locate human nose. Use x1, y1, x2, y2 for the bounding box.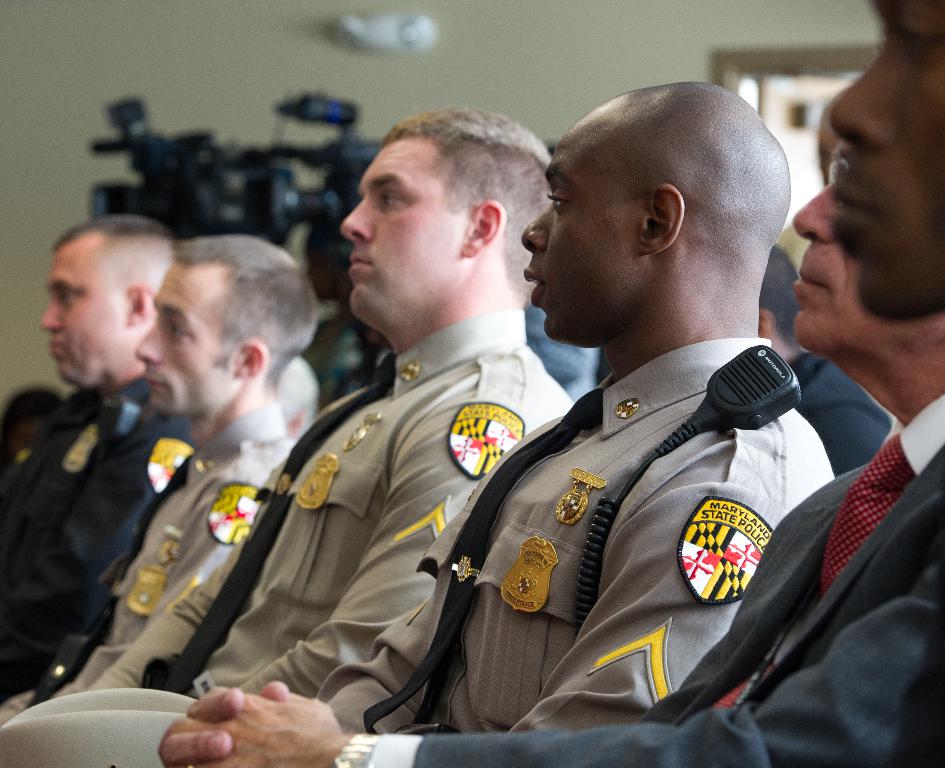
133, 319, 162, 366.
